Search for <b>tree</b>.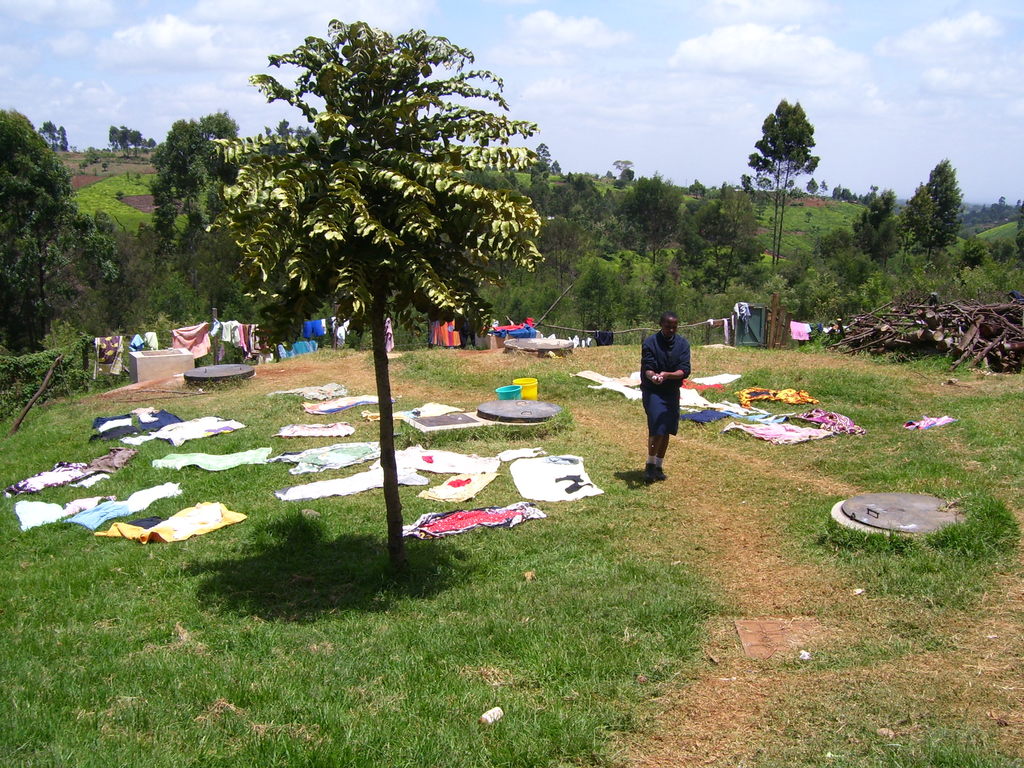
Found at rect(746, 98, 819, 280).
